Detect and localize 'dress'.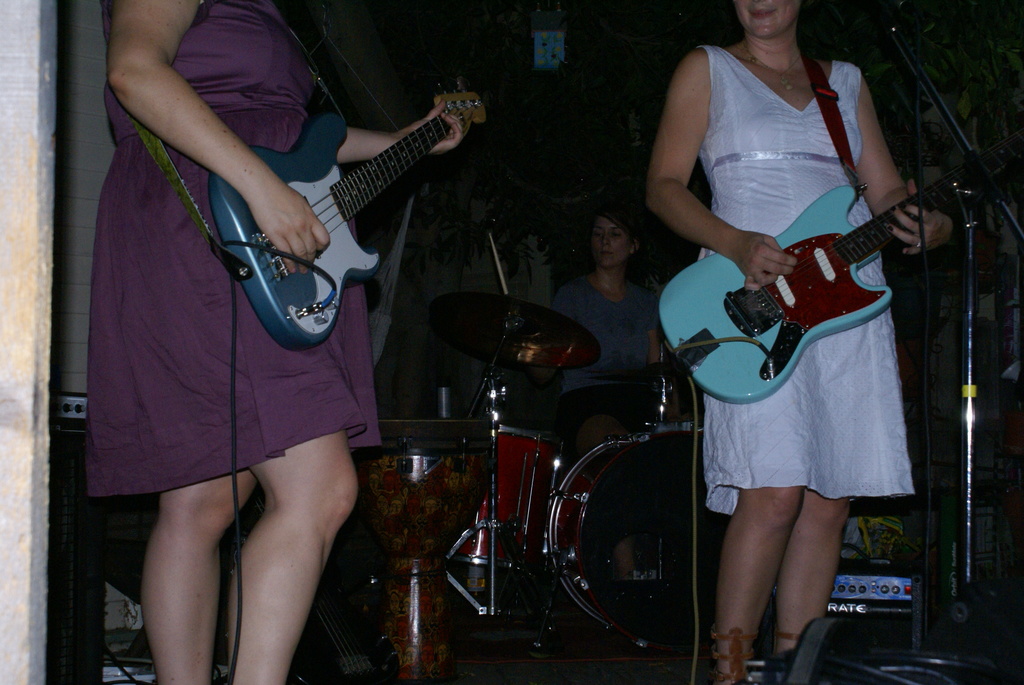
Localized at x1=84 y1=0 x2=382 y2=499.
